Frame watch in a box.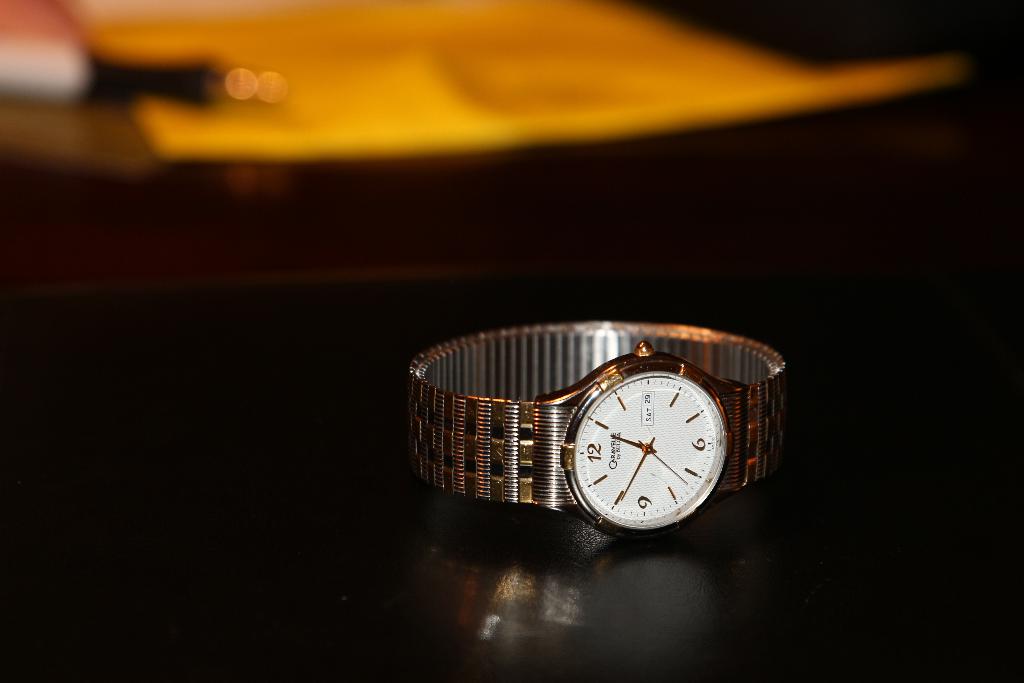
[412,331,783,532].
